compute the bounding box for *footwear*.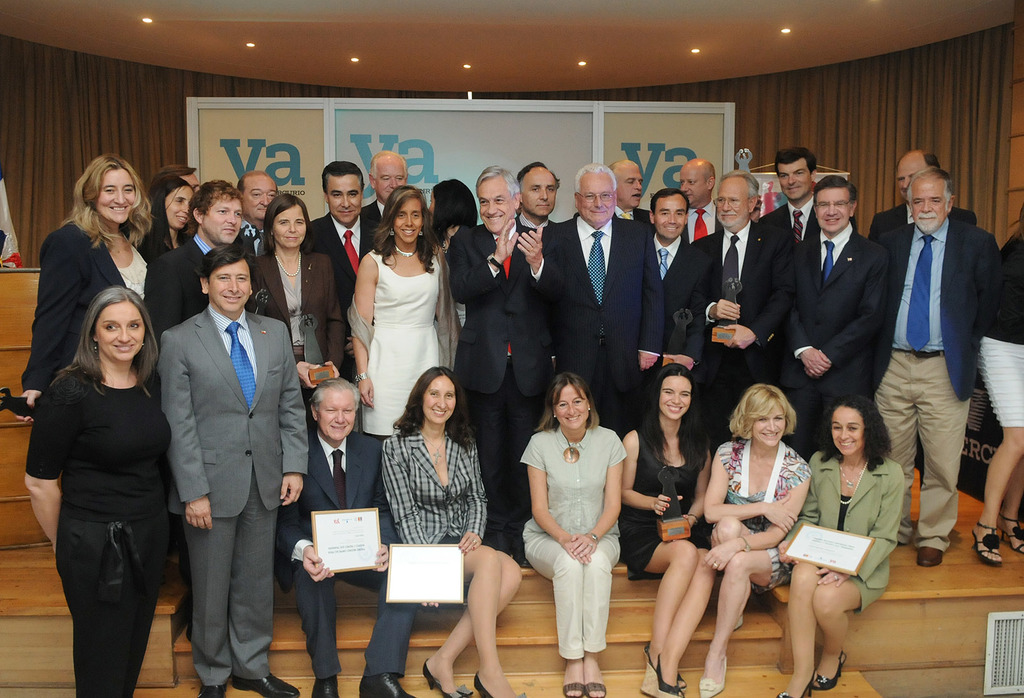
left=230, top=669, right=301, bottom=695.
